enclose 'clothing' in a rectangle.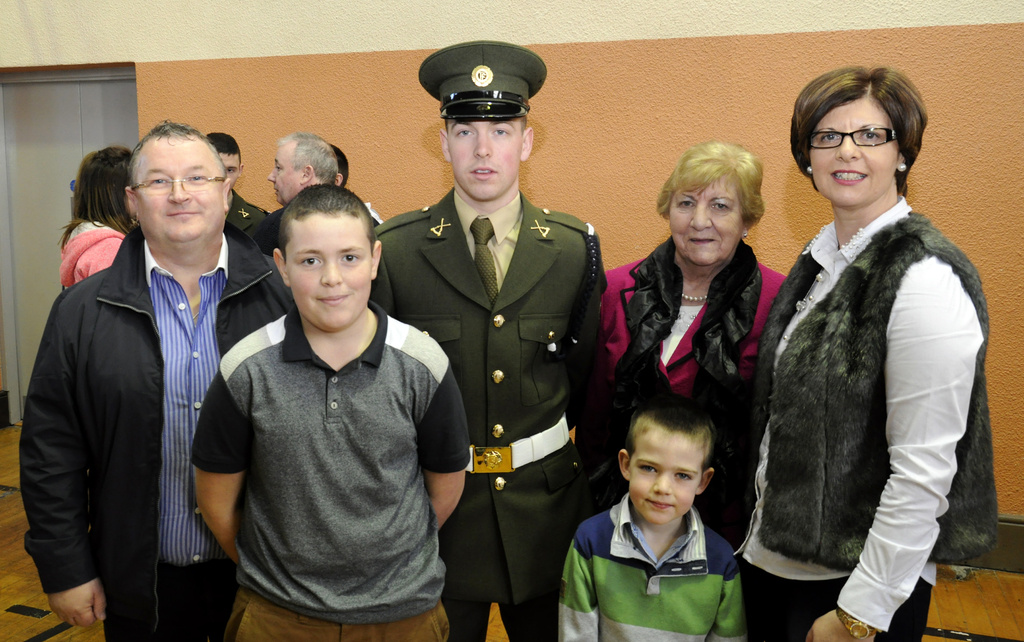
737, 173, 977, 624.
